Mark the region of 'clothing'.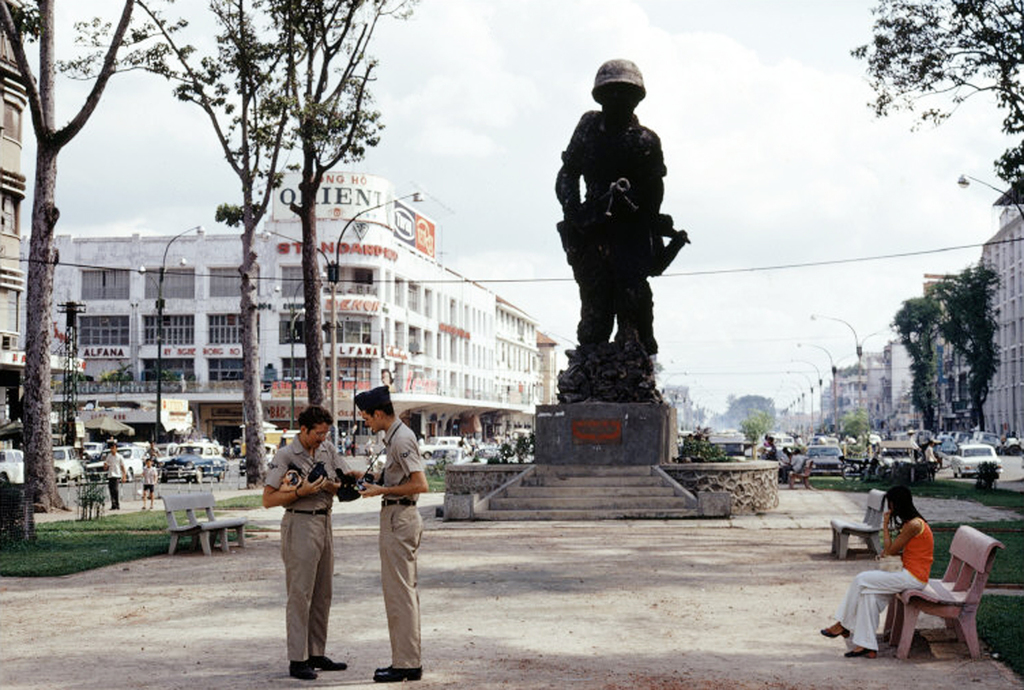
Region: bbox=(148, 454, 163, 496).
